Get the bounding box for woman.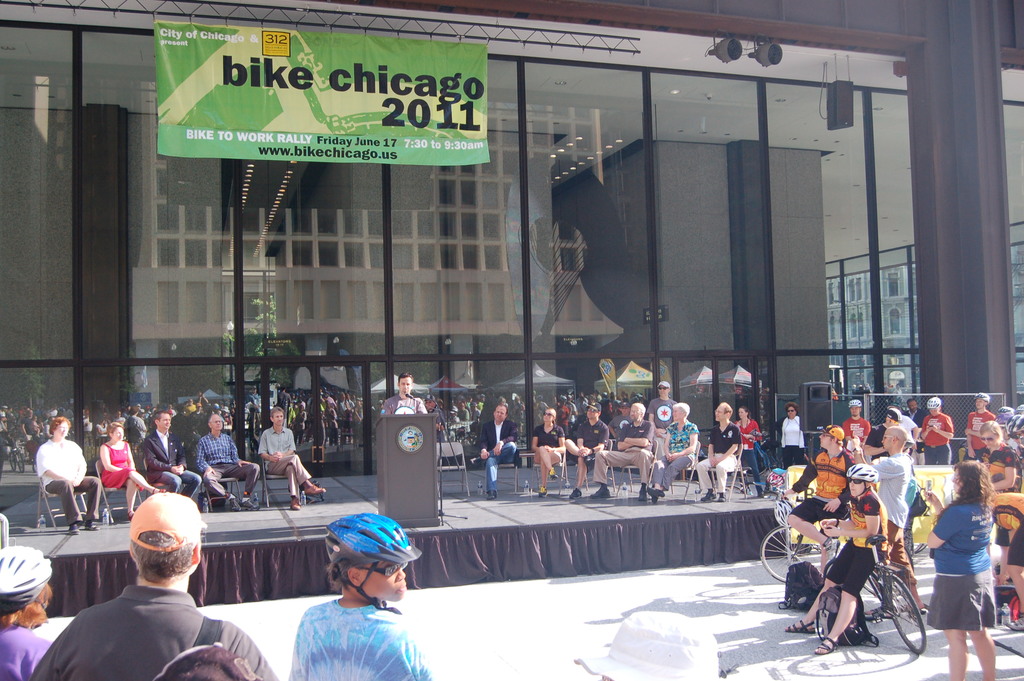
780, 402, 805, 470.
